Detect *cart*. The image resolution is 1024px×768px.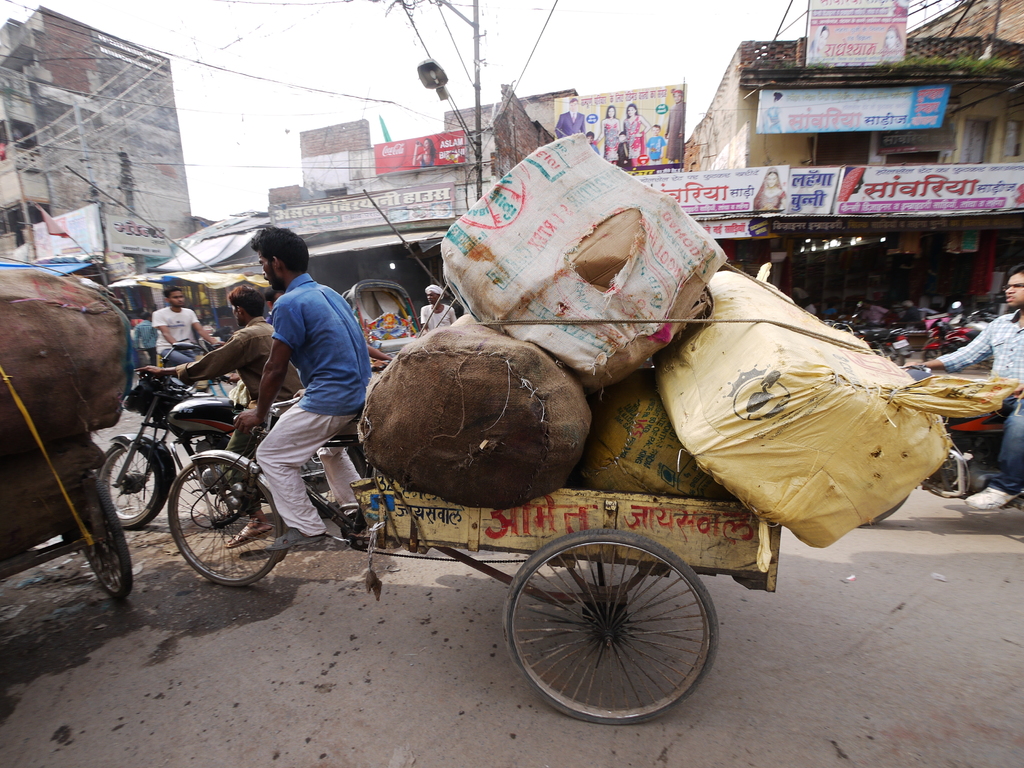
bbox(166, 397, 784, 728).
